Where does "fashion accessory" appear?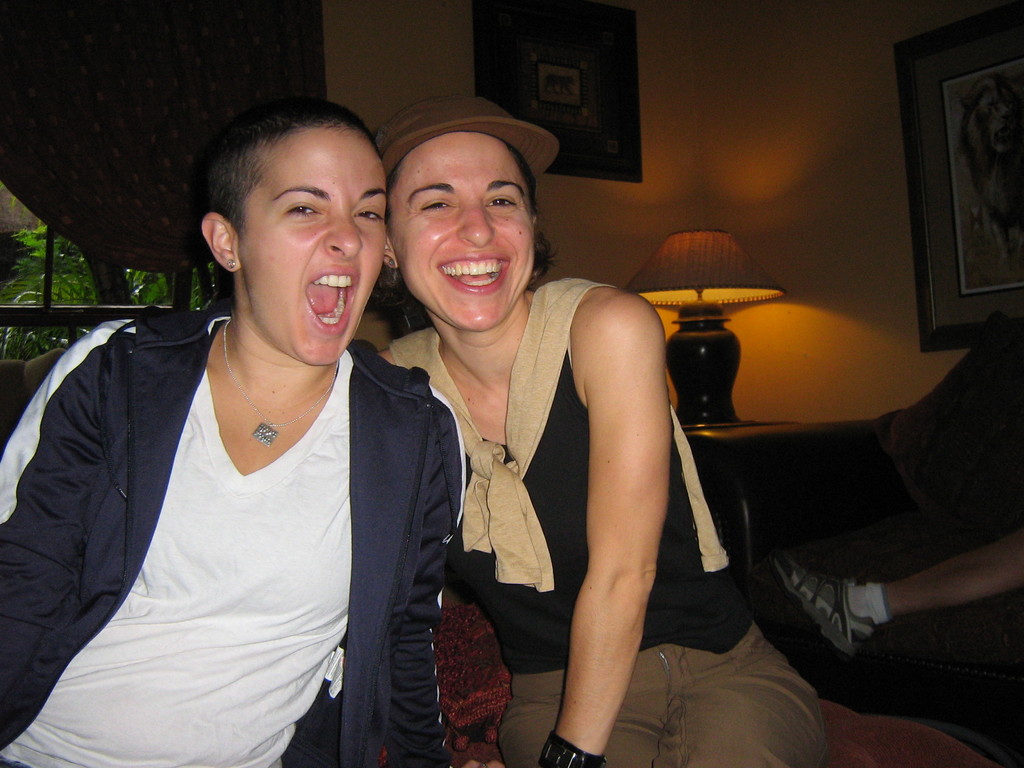
Appears at <box>369,90,561,182</box>.
